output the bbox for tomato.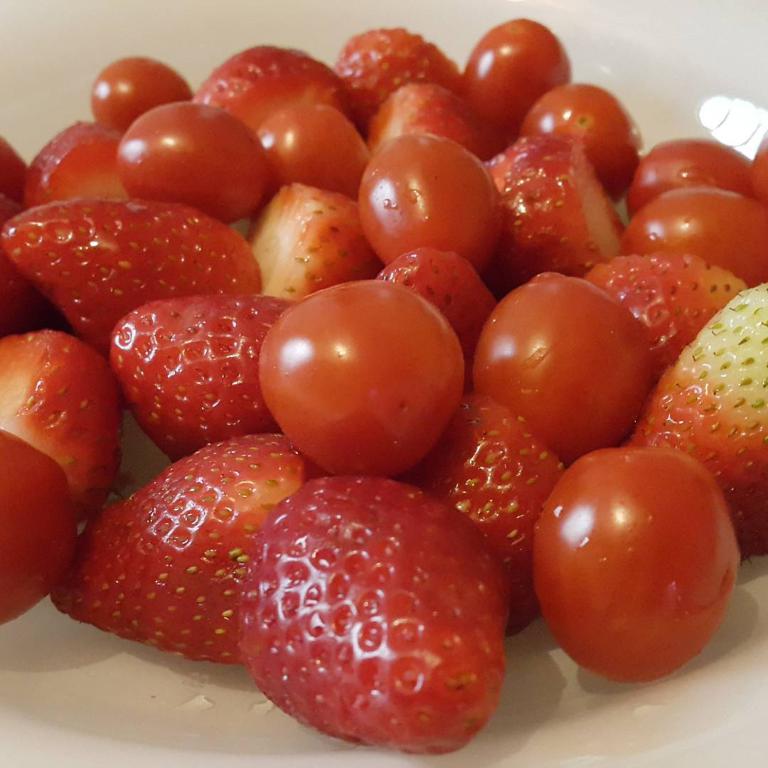
x1=625 y1=132 x2=763 y2=206.
